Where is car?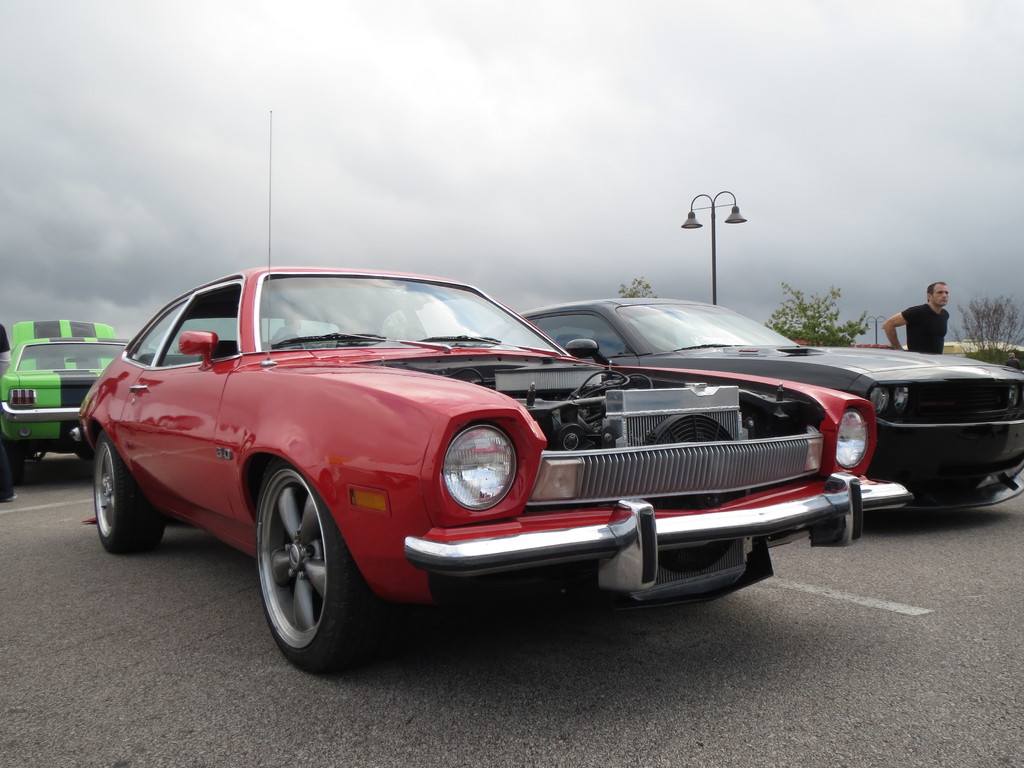
region(0, 323, 132, 460).
